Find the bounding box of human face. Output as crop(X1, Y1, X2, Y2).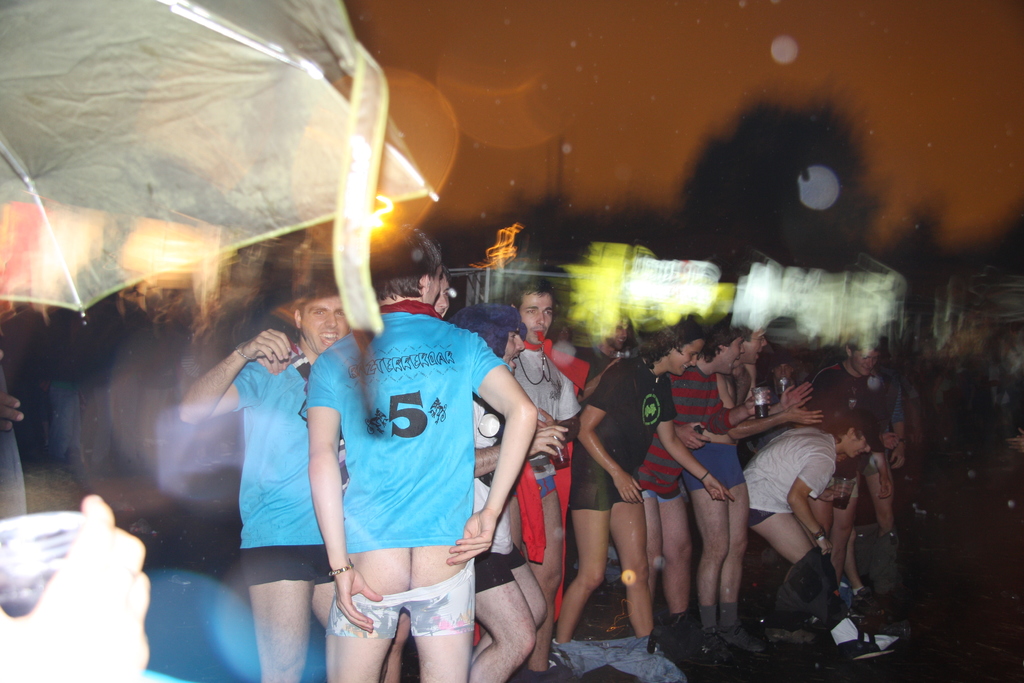
crop(716, 332, 744, 378).
